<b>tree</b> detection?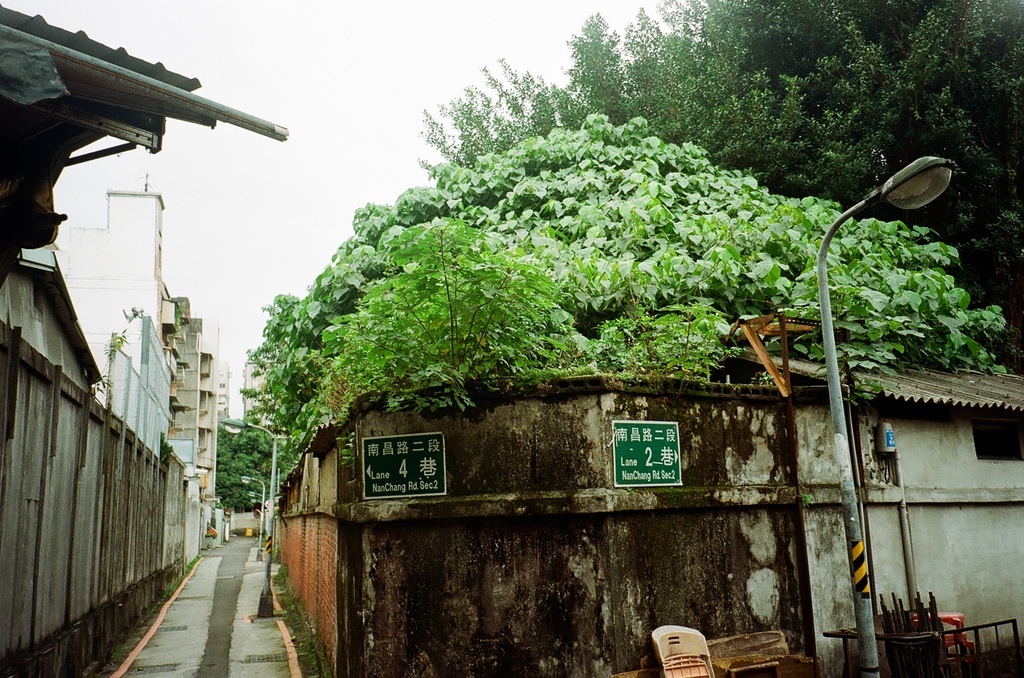
[426, 0, 1023, 354]
